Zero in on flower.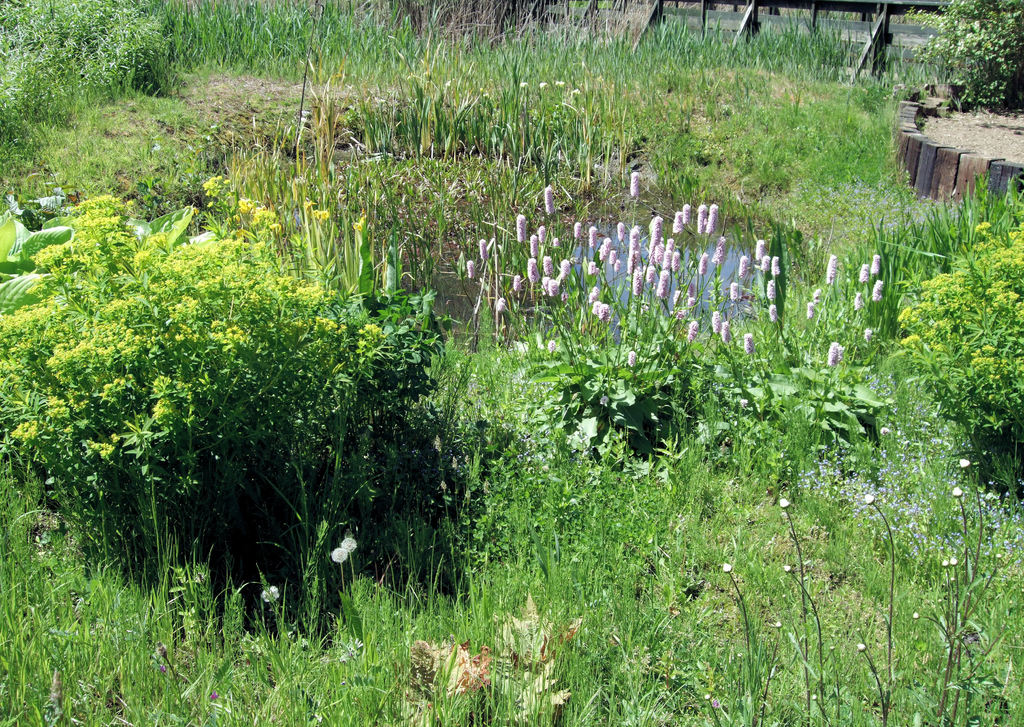
Zeroed in: [941, 560, 947, 569].
